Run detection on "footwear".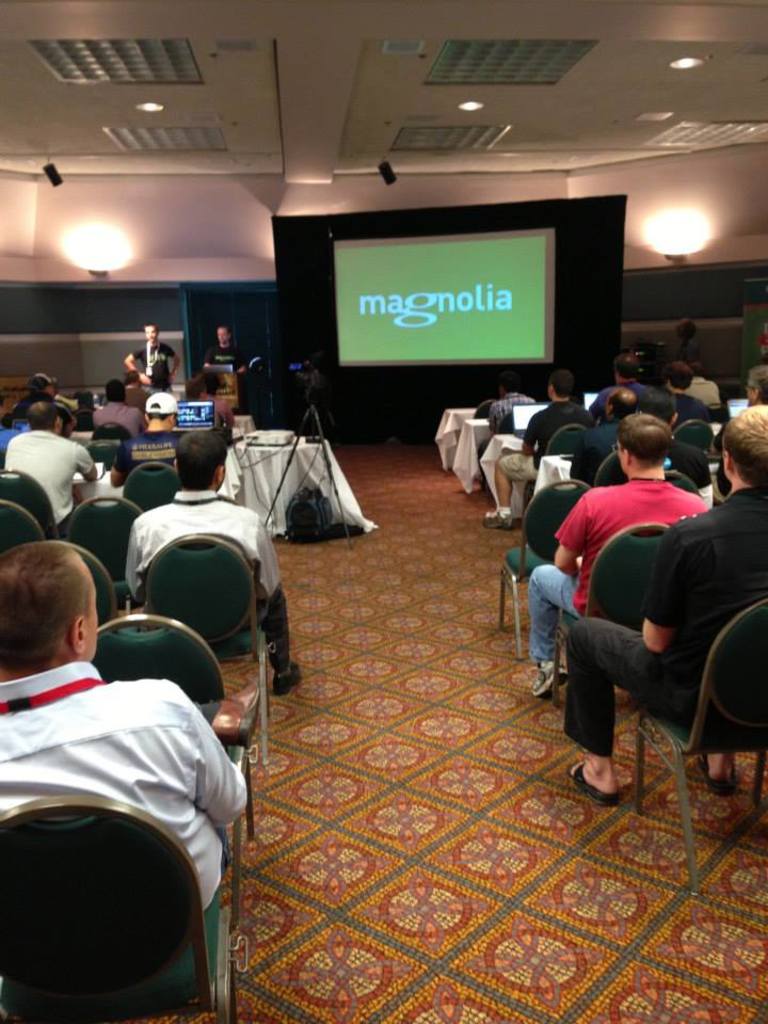
Result: select_region(270, 659, 303, 698).
